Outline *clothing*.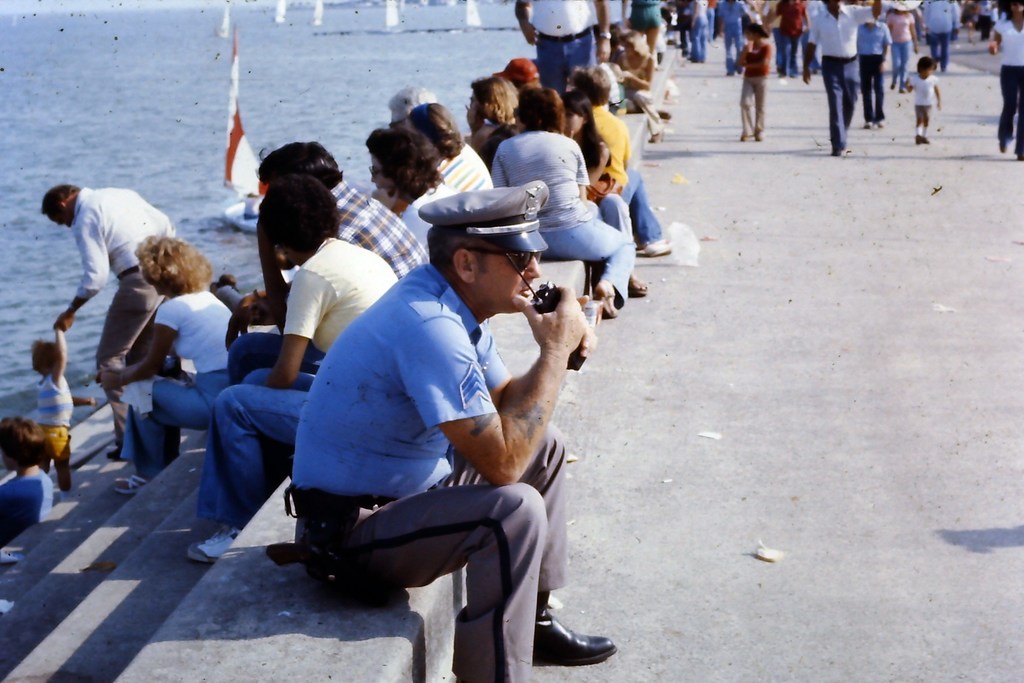
Outline: [851, 13, 890, 128].
